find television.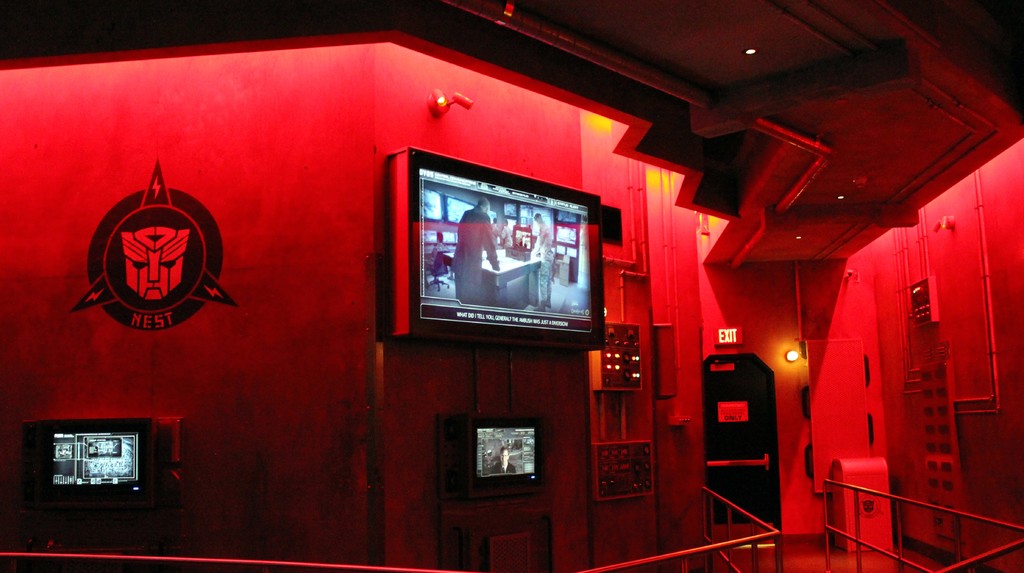
380,146,598,348.
